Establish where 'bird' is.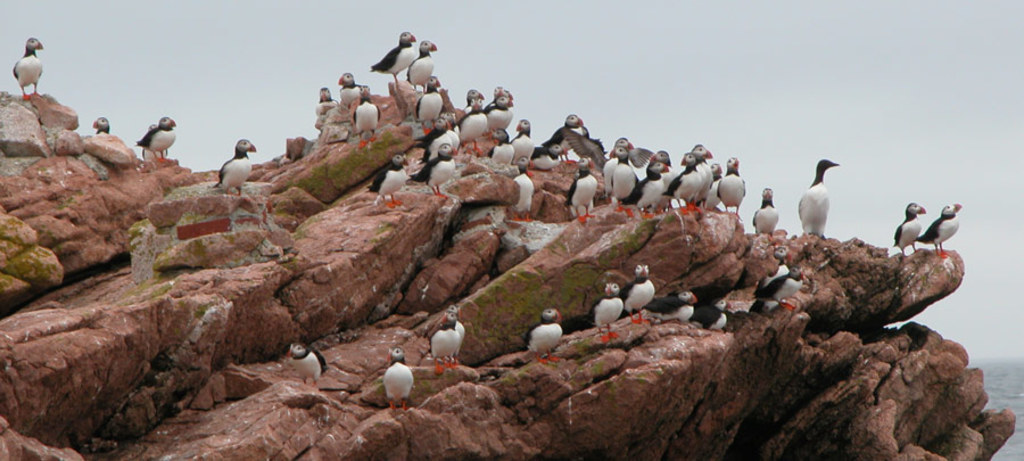
Established at 922, 201, 960, 260.
